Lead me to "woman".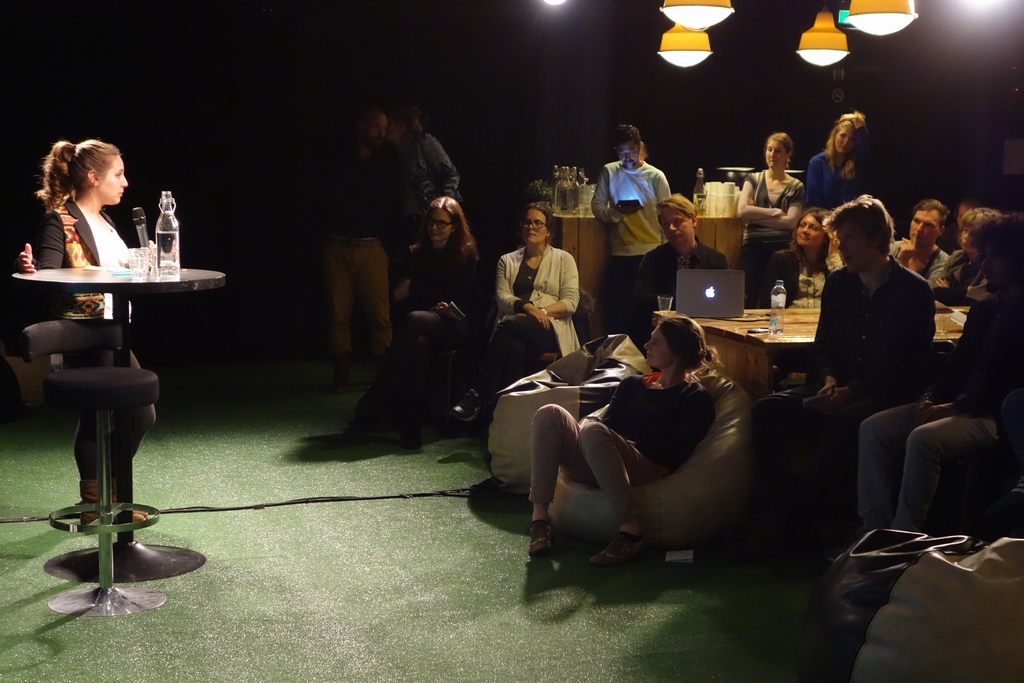
Lead to [x1=459, y1=199, x2=579, y2=419].
